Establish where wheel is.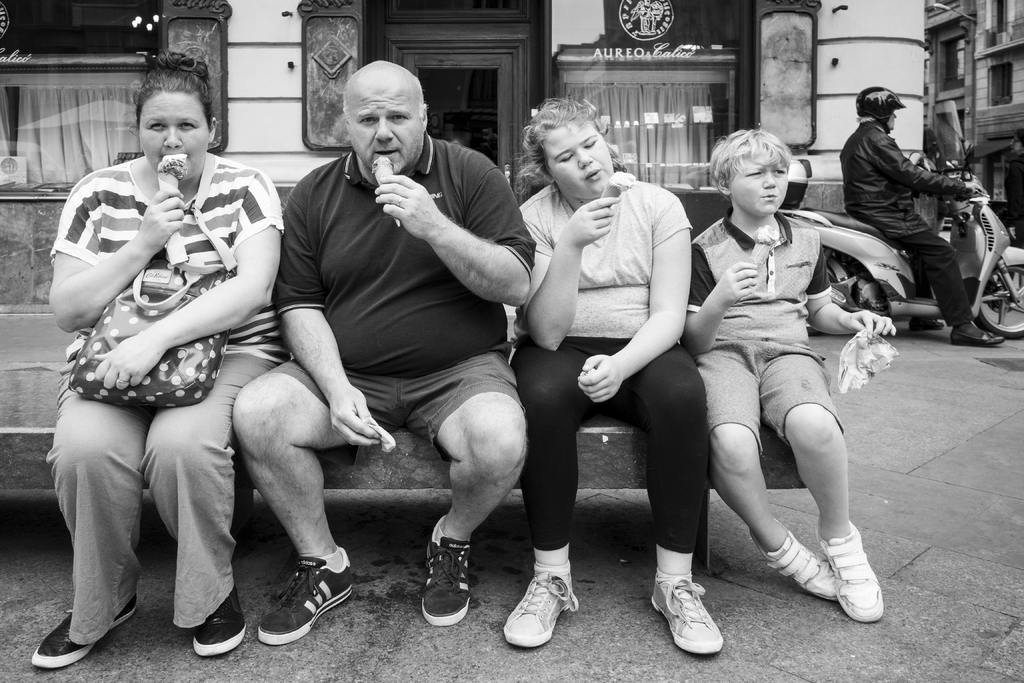
Established at x1=975 y1=262 x2=1023 y2=342.
